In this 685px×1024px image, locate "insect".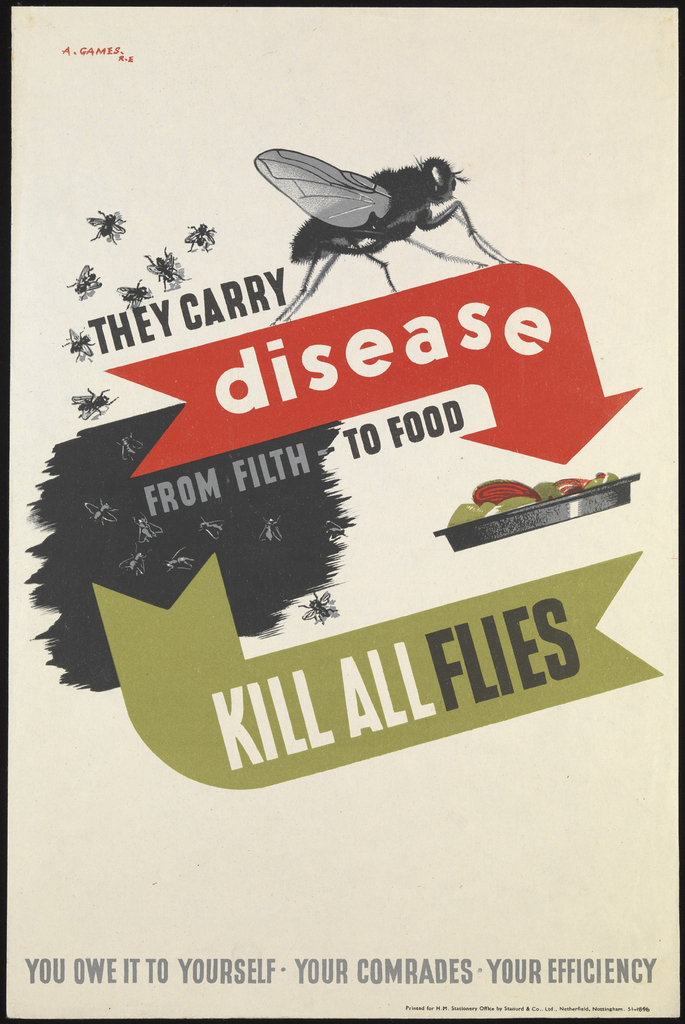
Bounding box: (x1=136, y1=512, x2=162, y2=545).
